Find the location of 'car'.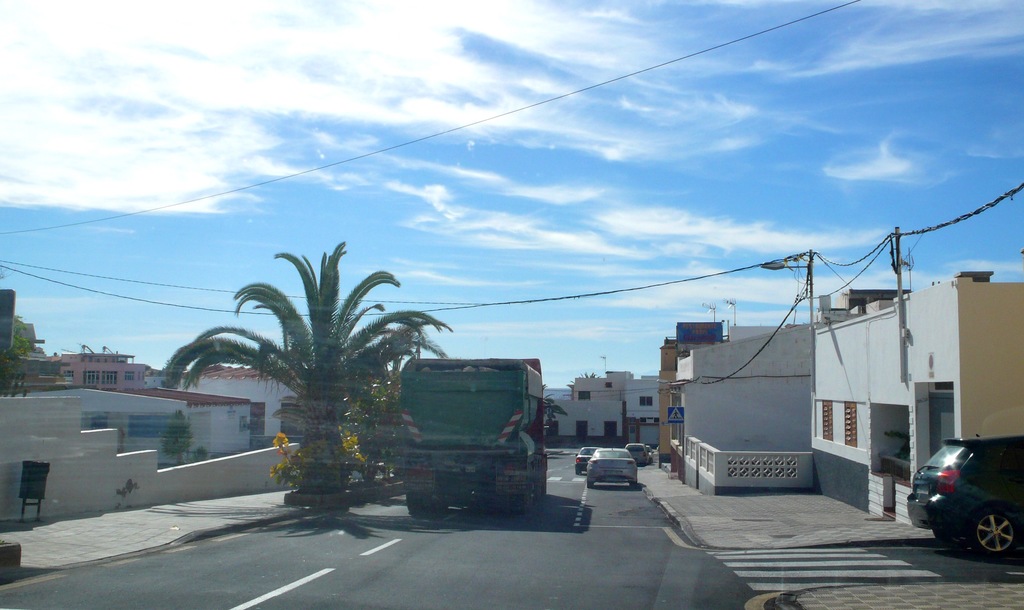
Location: 647,444,659,463.
